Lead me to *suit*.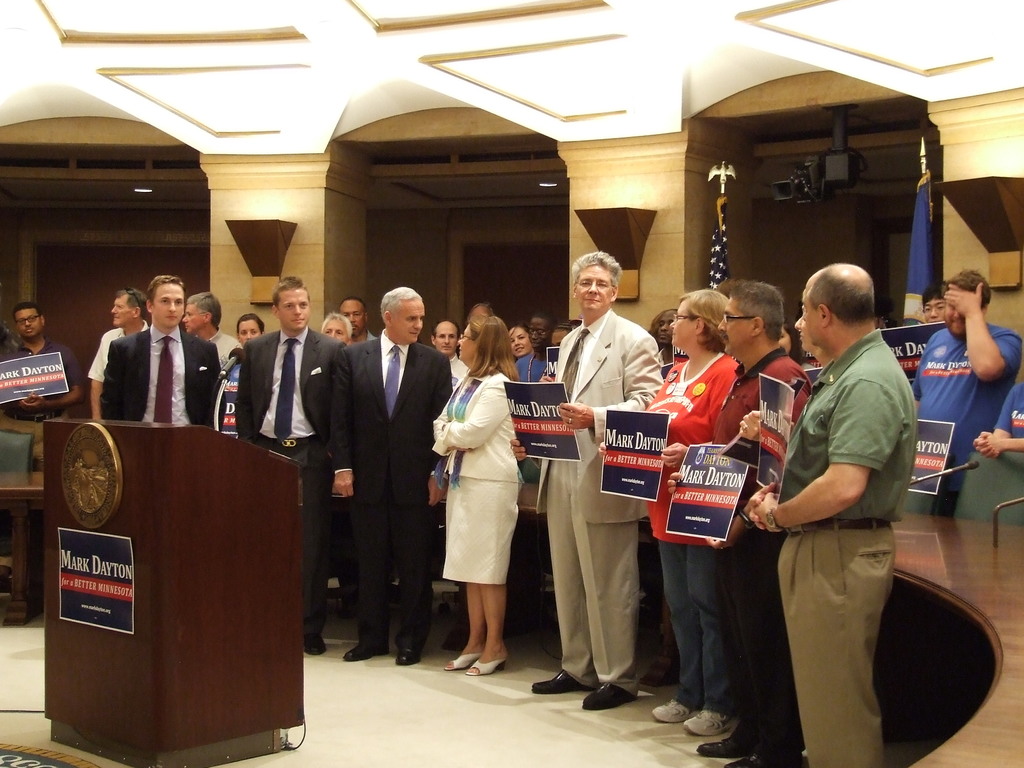
Lead to left=537, top=307, right=666, bottom=696.
